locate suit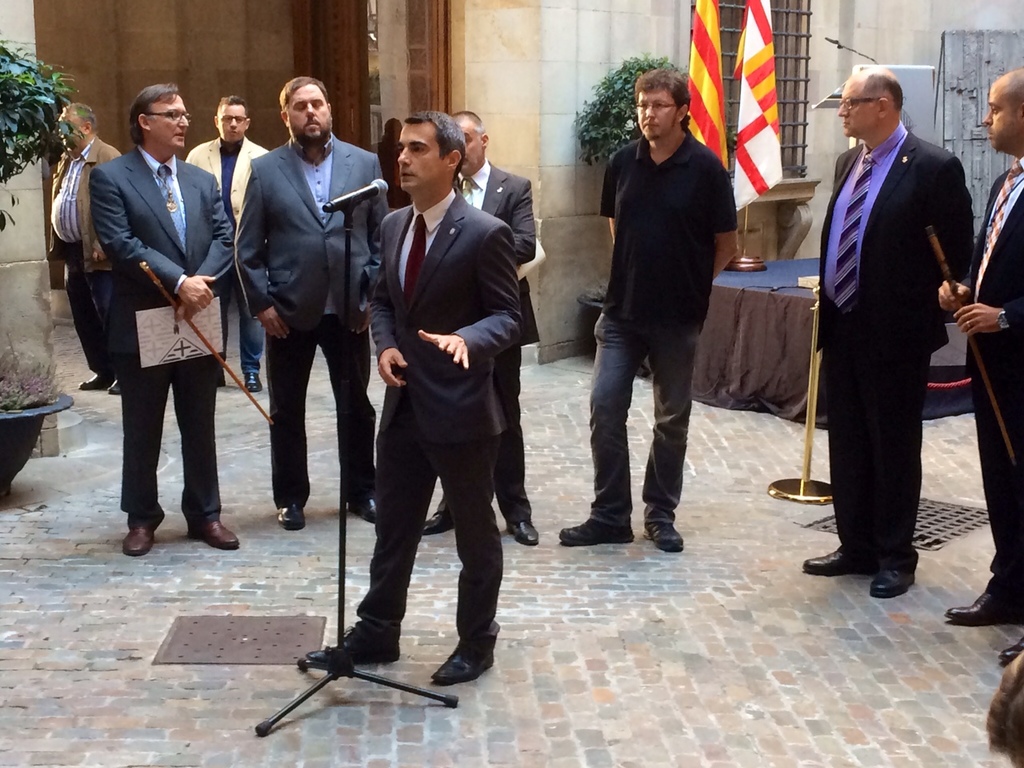
[358, 186, 529, 639]
